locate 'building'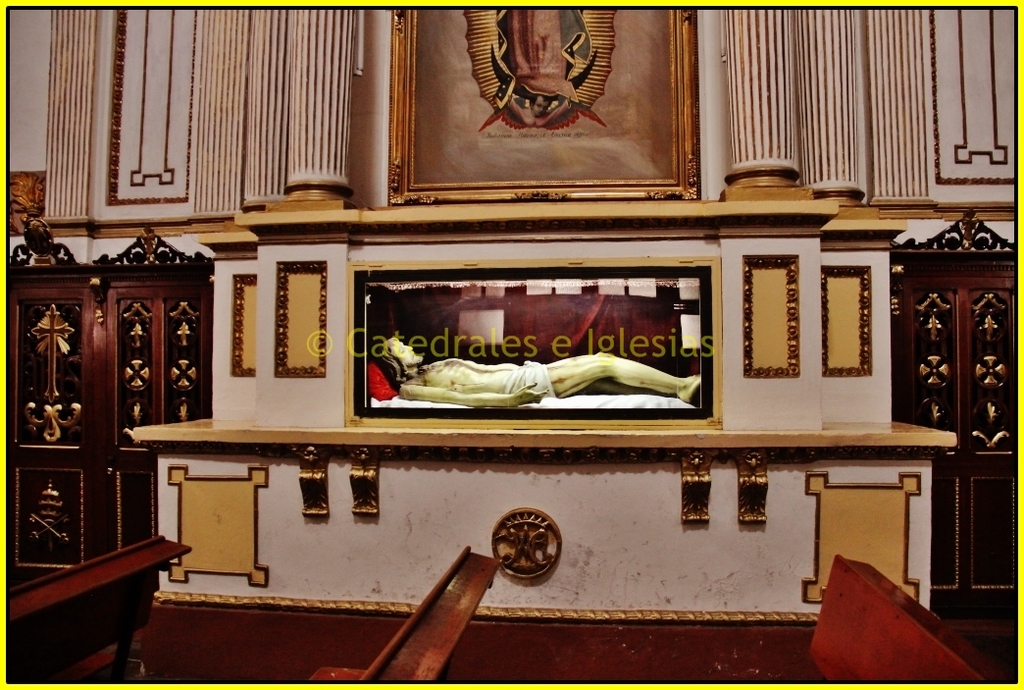
Rect(0, 0, 1023, 689)
